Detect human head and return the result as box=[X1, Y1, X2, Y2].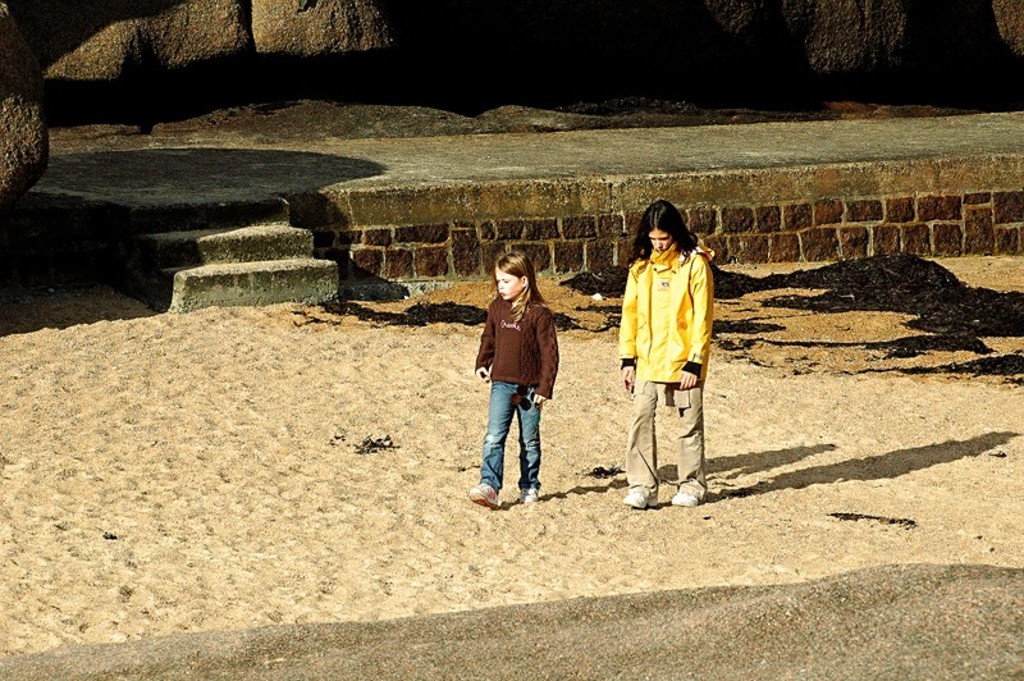
box=[637, 200, 687, 253].
